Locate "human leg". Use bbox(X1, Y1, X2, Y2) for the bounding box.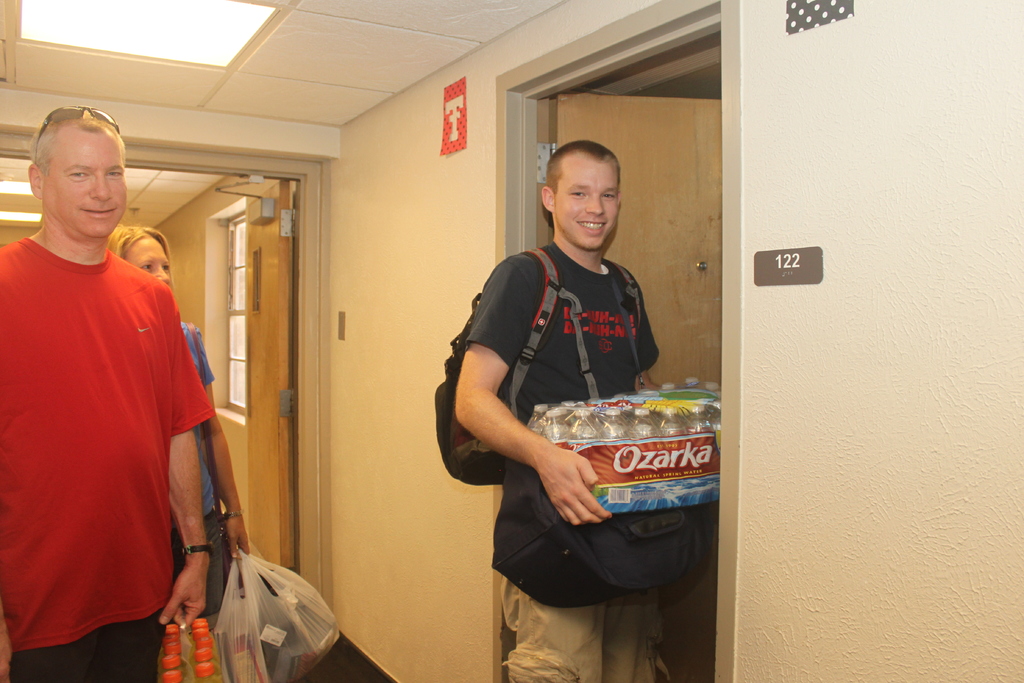
bbox(97, 591, 160, 682).
